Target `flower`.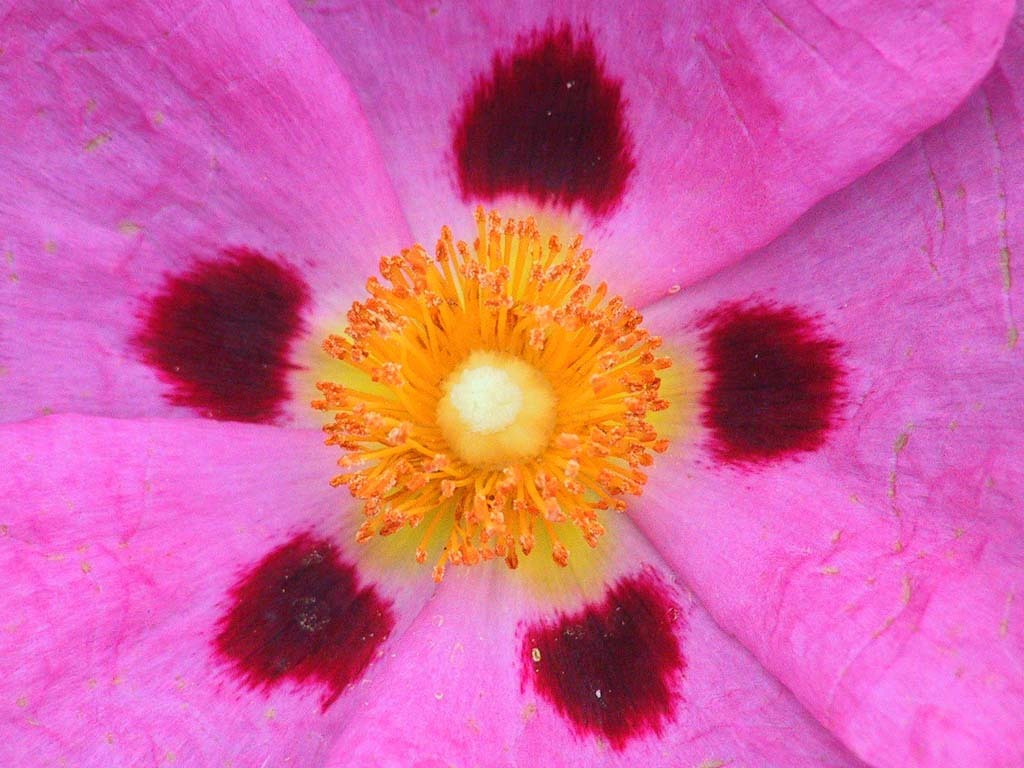
Target region: 0,0,1023,767.
